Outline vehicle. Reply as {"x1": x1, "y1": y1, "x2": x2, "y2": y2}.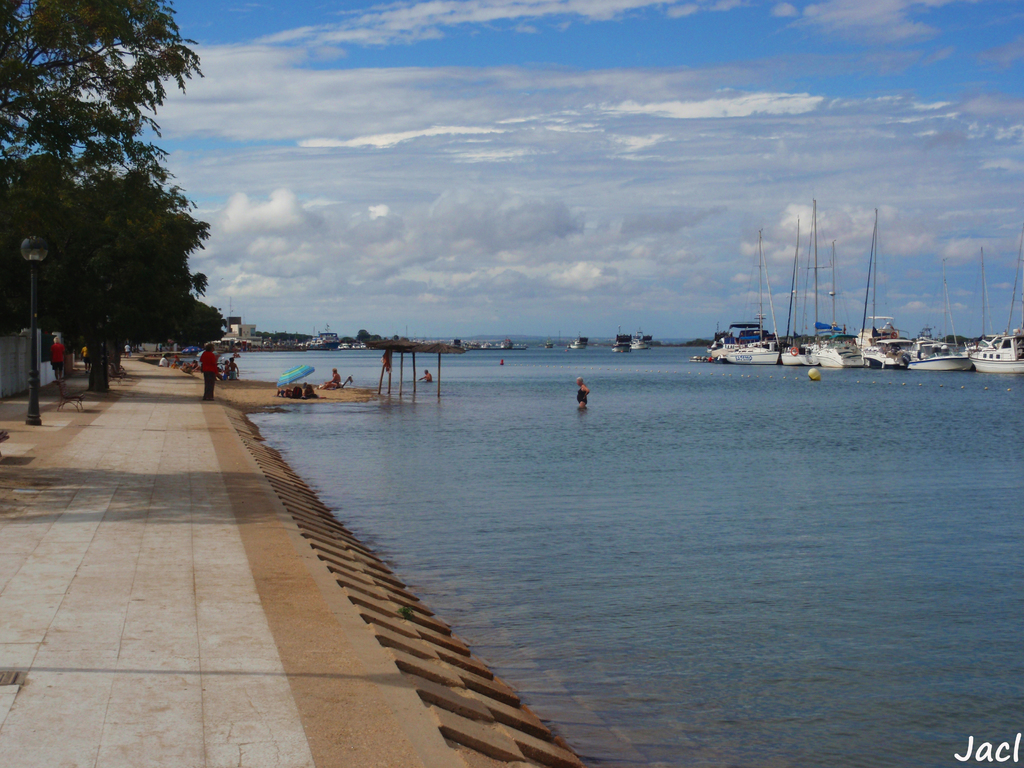
{"x1": 723, "y1": 230, "x2": 777, "y2": 364}.
